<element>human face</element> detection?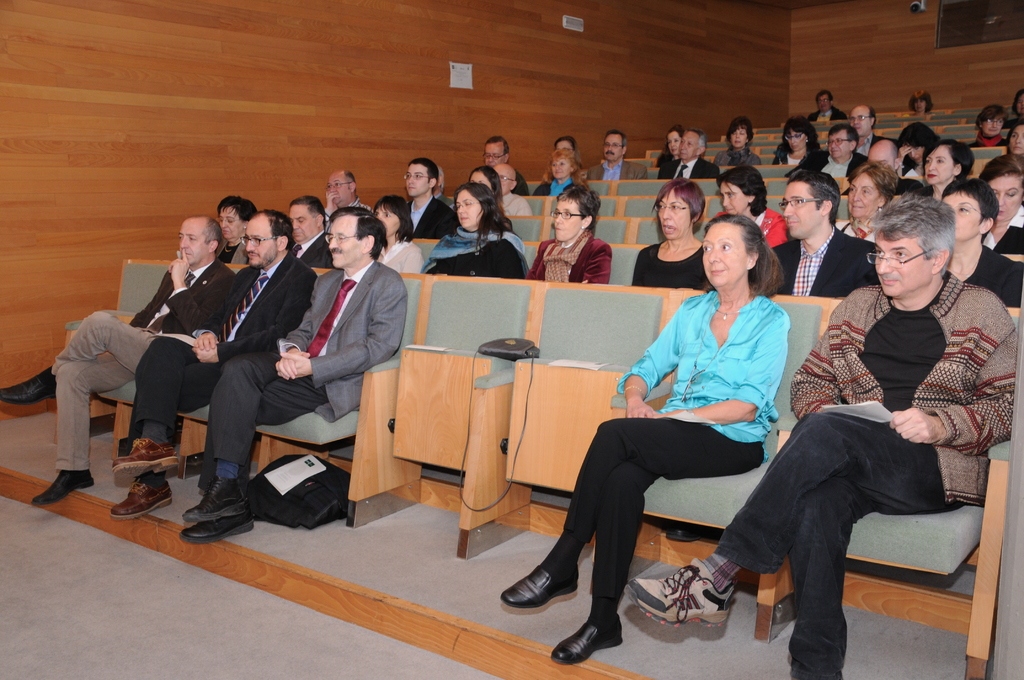
986/178/1023/223
